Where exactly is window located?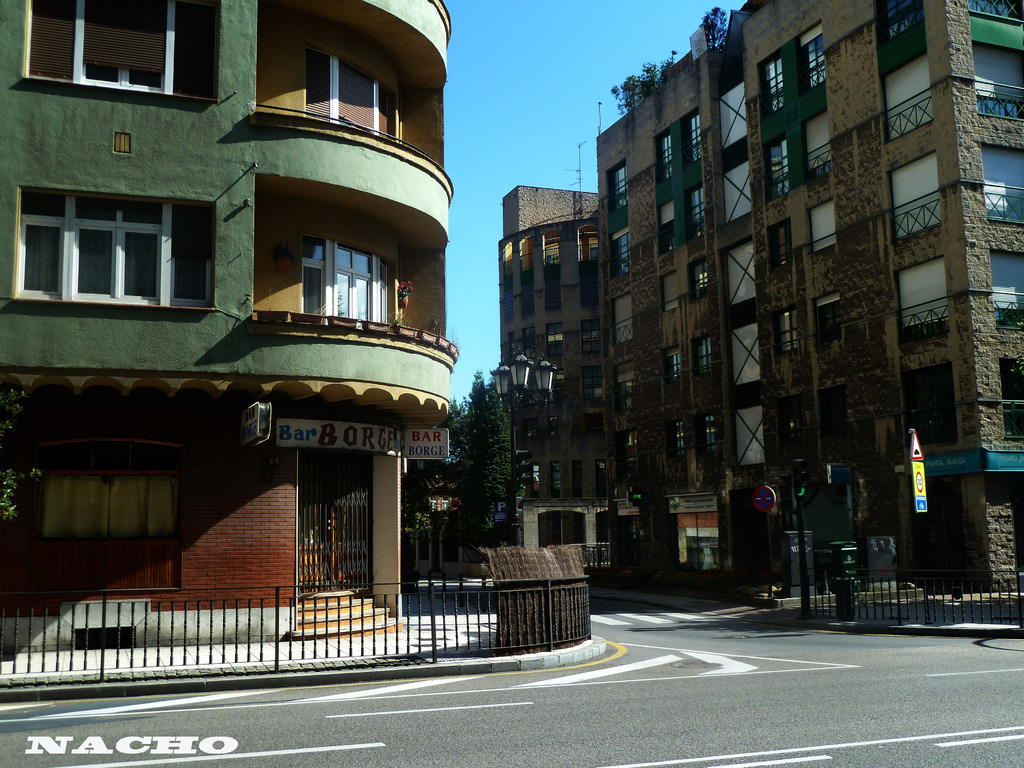
Its bounding box is detection(687, 175, 703, 247).
